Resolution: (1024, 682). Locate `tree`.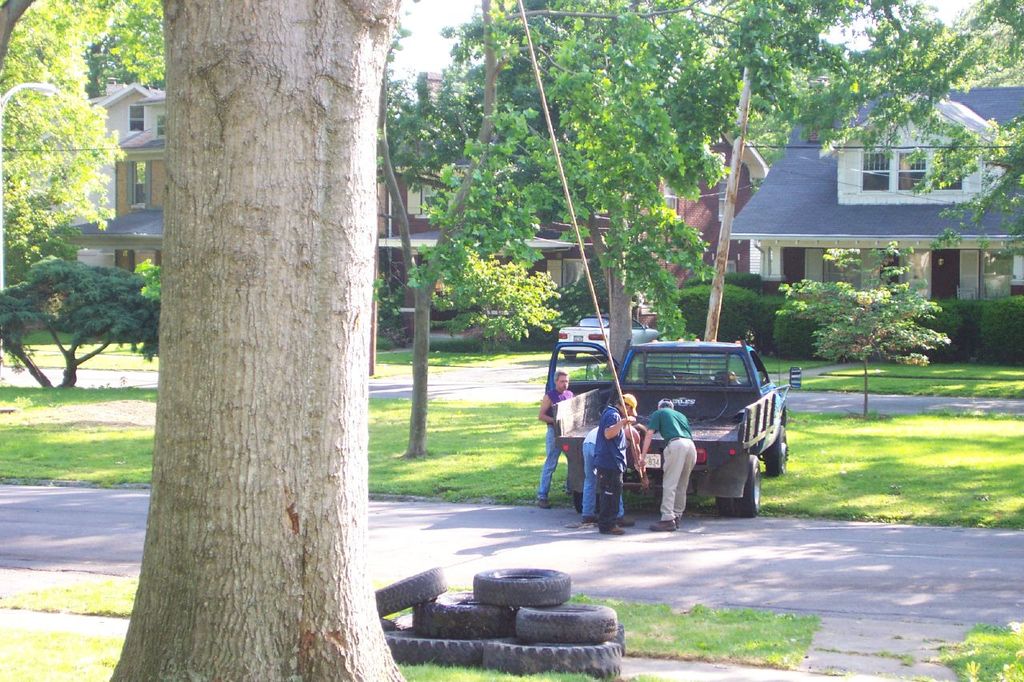
box=[773, 243, 952, 422].
